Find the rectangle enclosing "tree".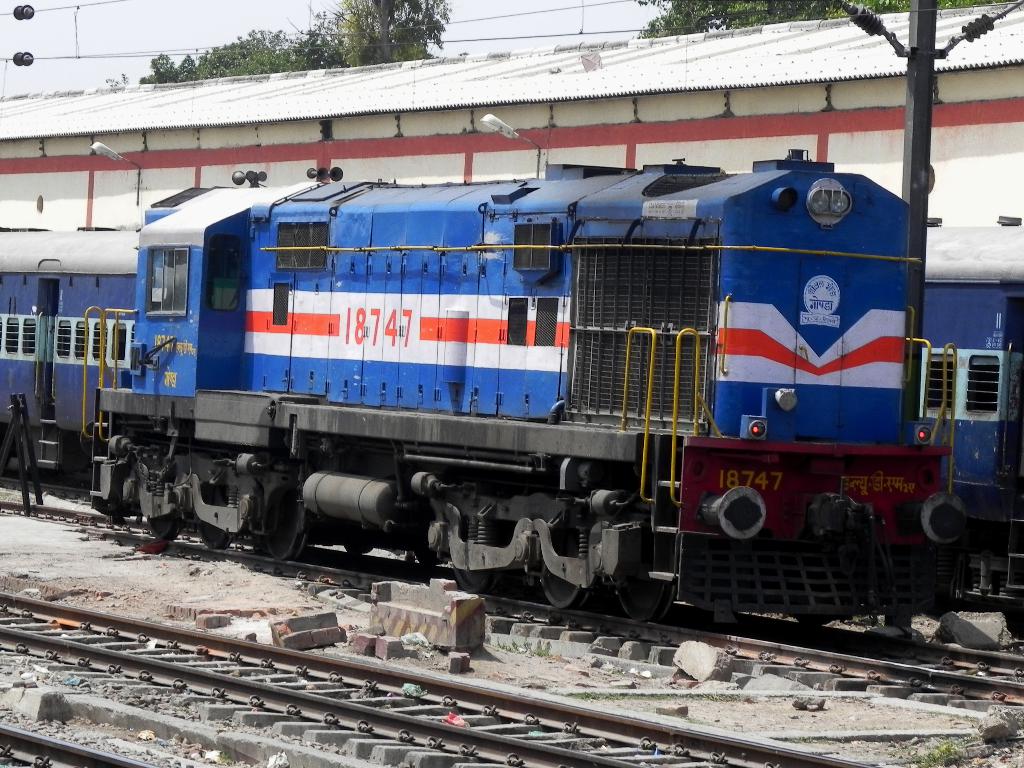
636, 0, 1020, 40.
